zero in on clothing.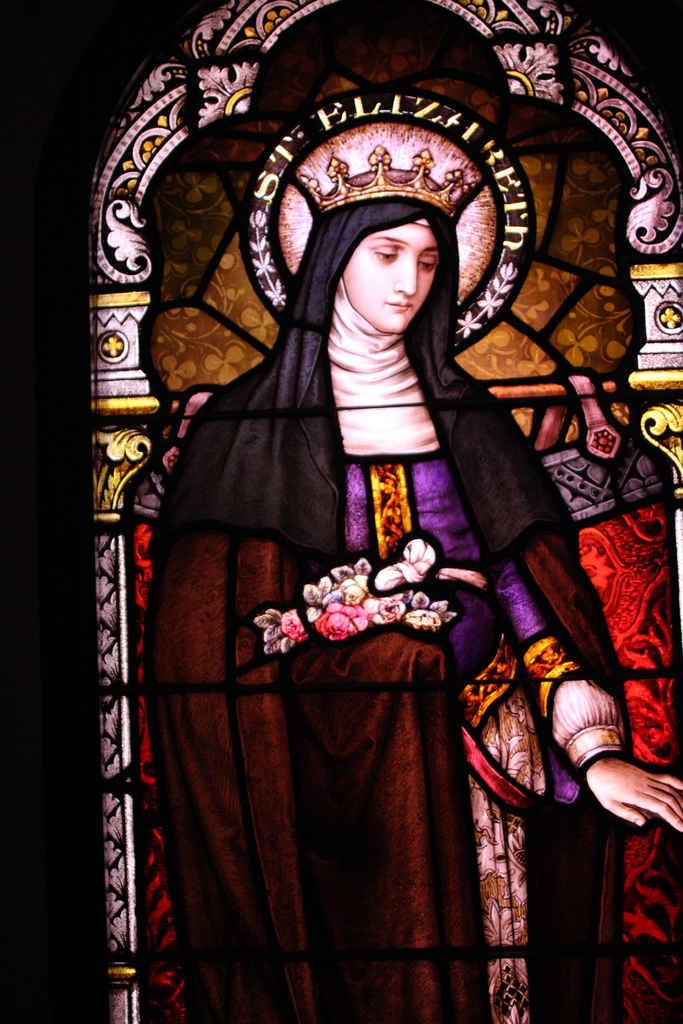
Zeroed in: Rect(142, 196, 633, 1023).
